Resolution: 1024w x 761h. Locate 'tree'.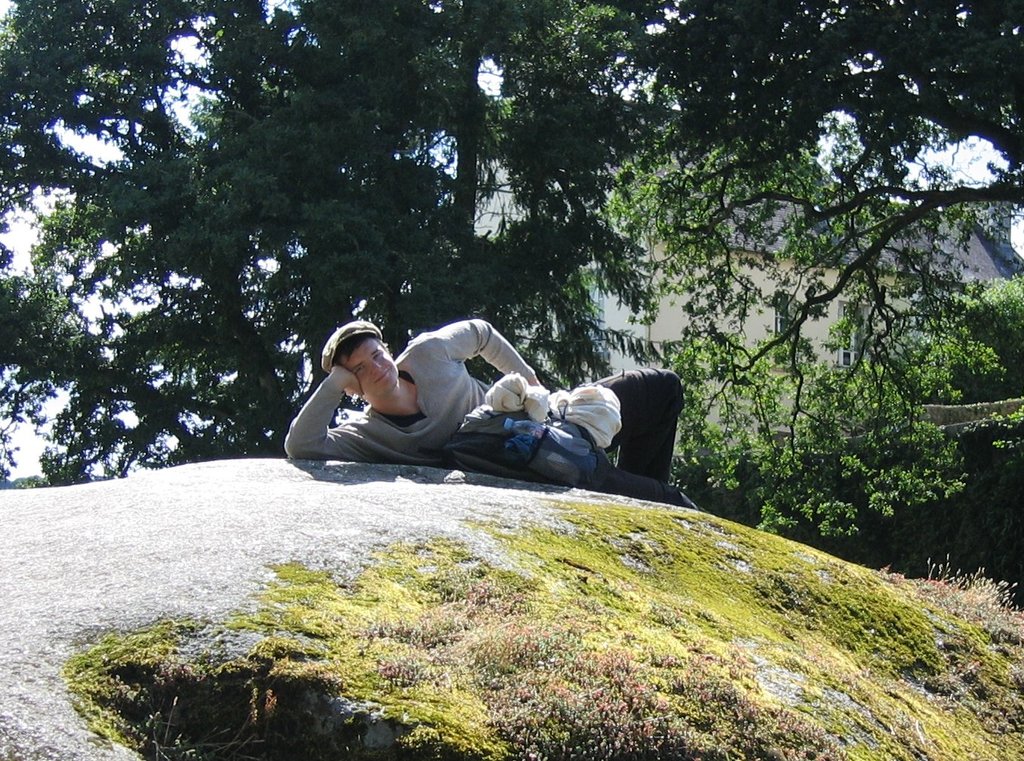
526, 20, 691, 262.
